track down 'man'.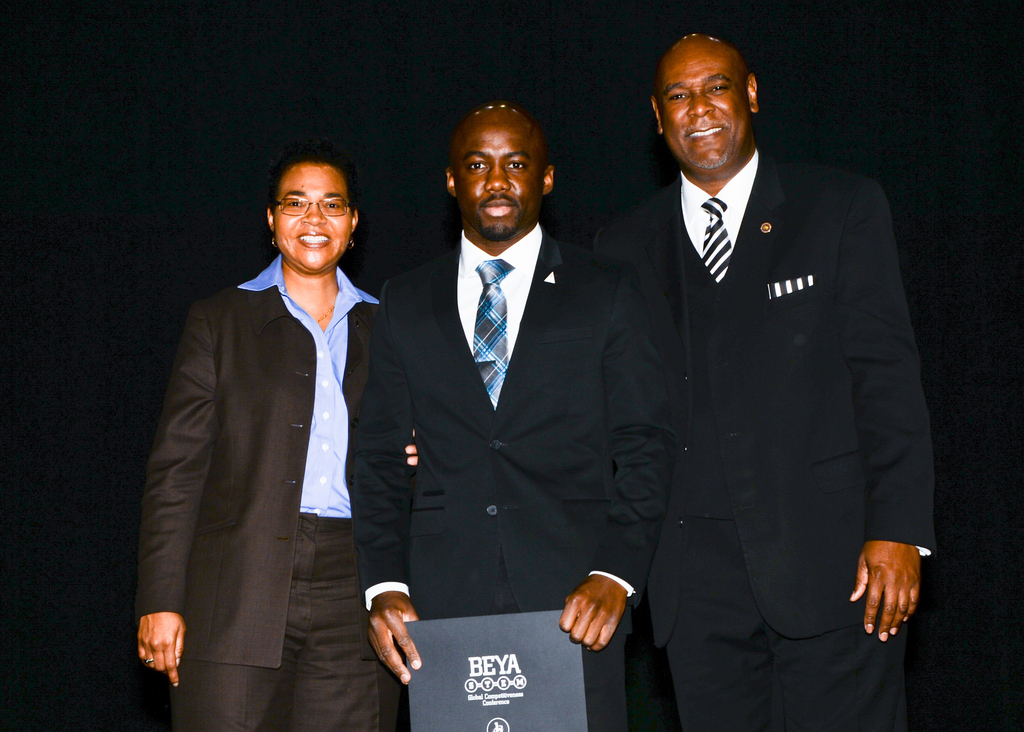
Tracked to <region>344, 90, 672, 731</region>.
